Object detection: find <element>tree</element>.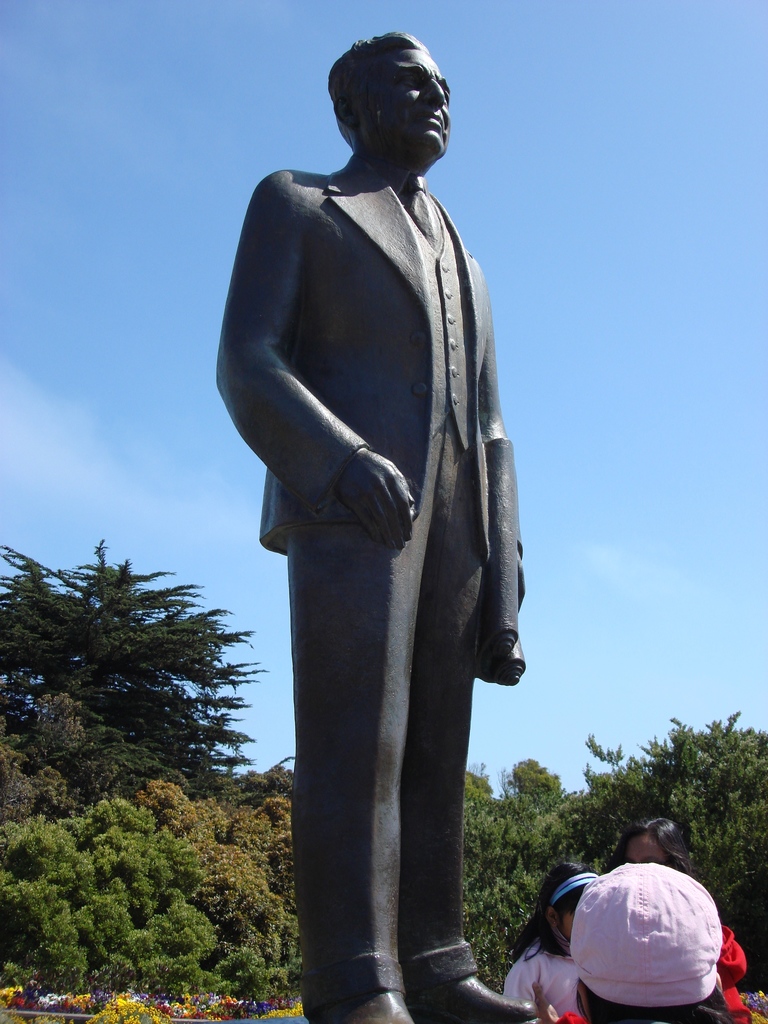
bbox(0, 532, 307, 1023).
